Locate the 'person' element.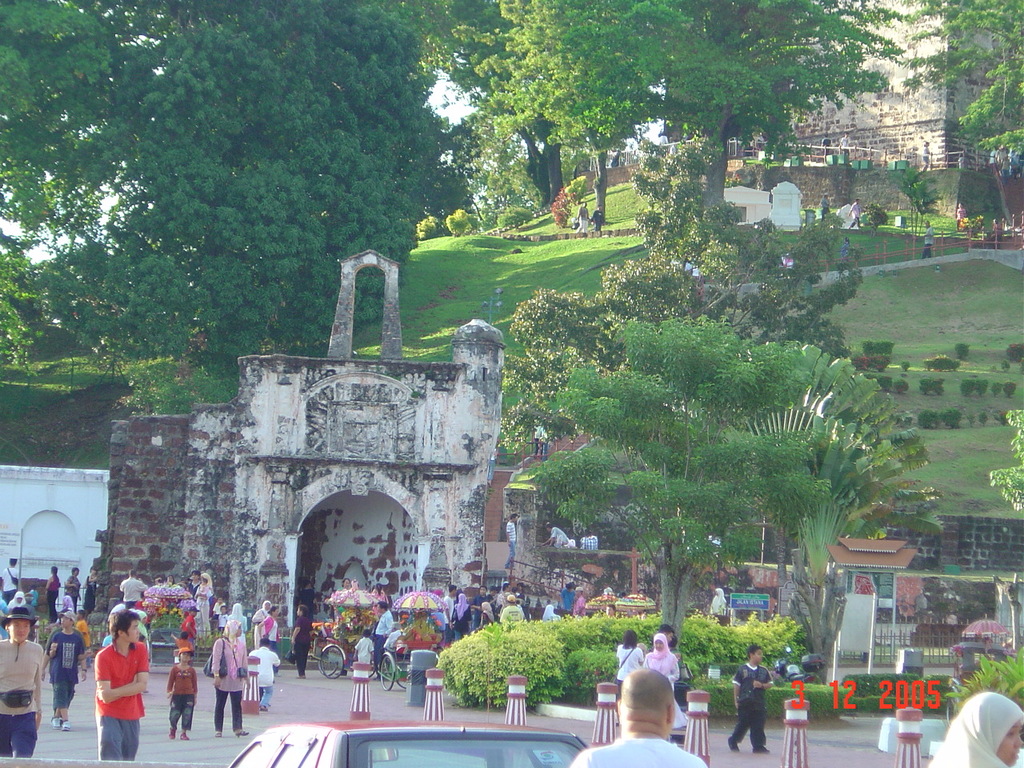
Element bbox: (614,626,642,724).
